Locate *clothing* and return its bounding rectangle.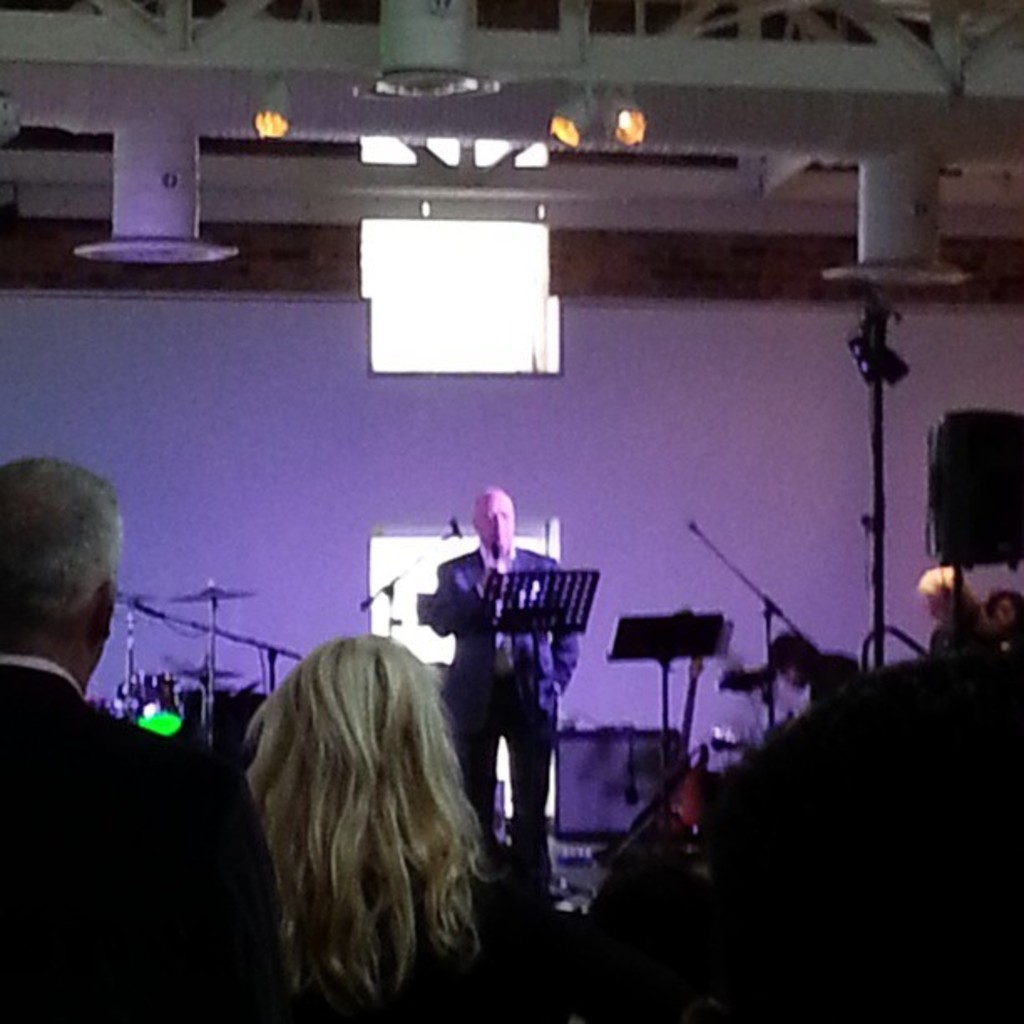
x1=930 y1=611 x2=997 y2=663.
